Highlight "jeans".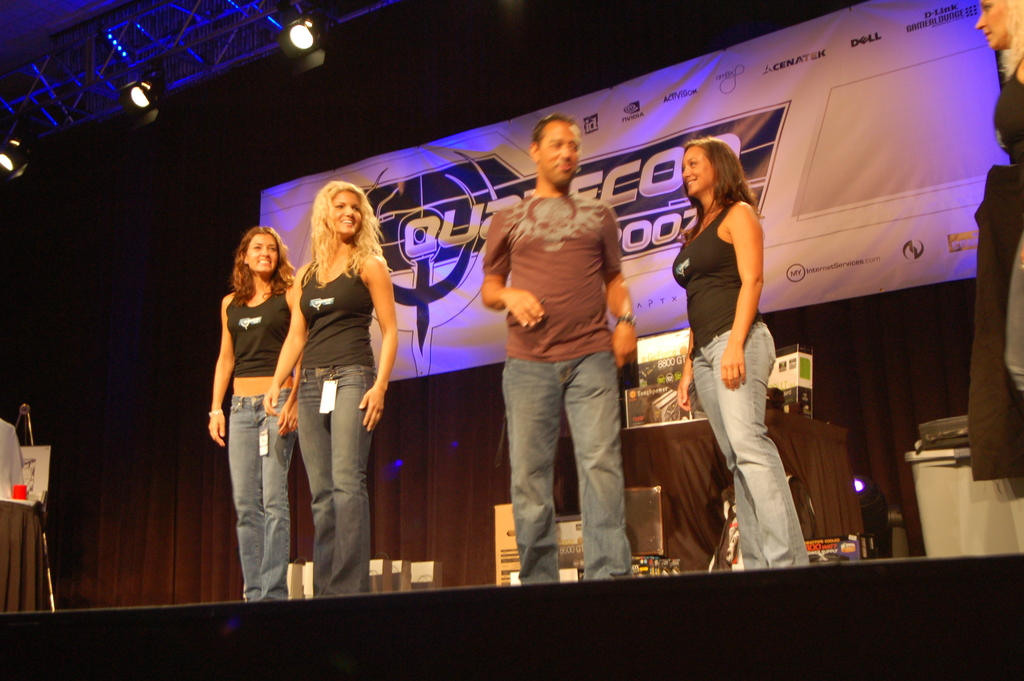
Highlighted region: 294/370/381/605.
